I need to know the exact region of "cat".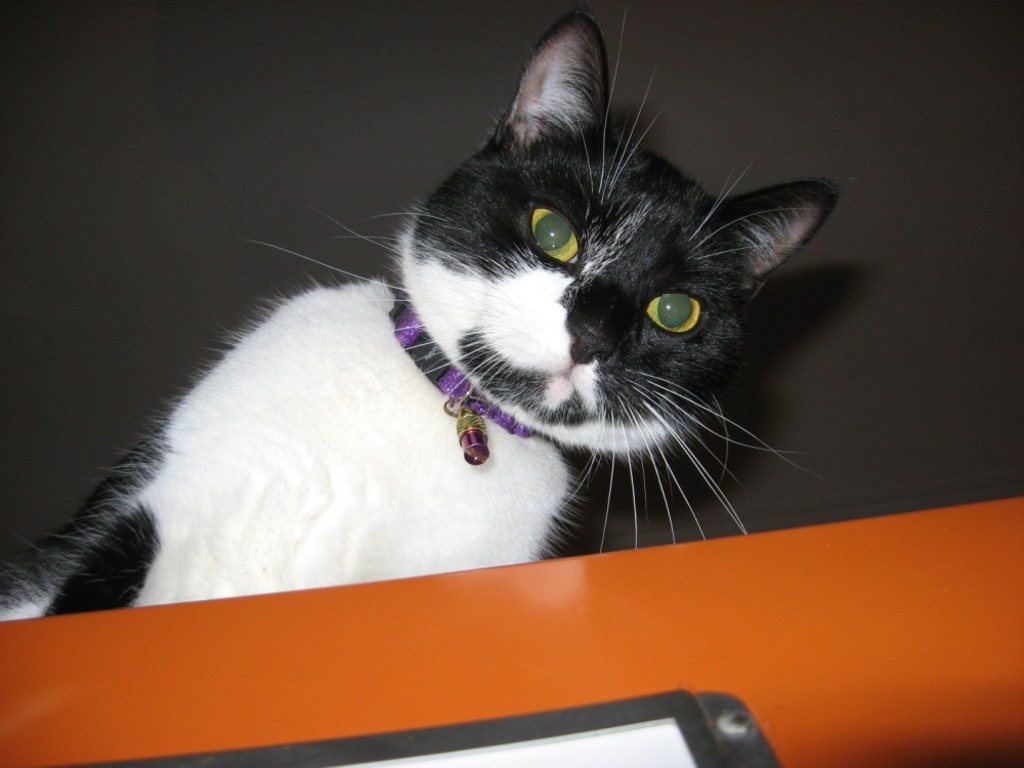
Region: (0, 4, 837, 618).
